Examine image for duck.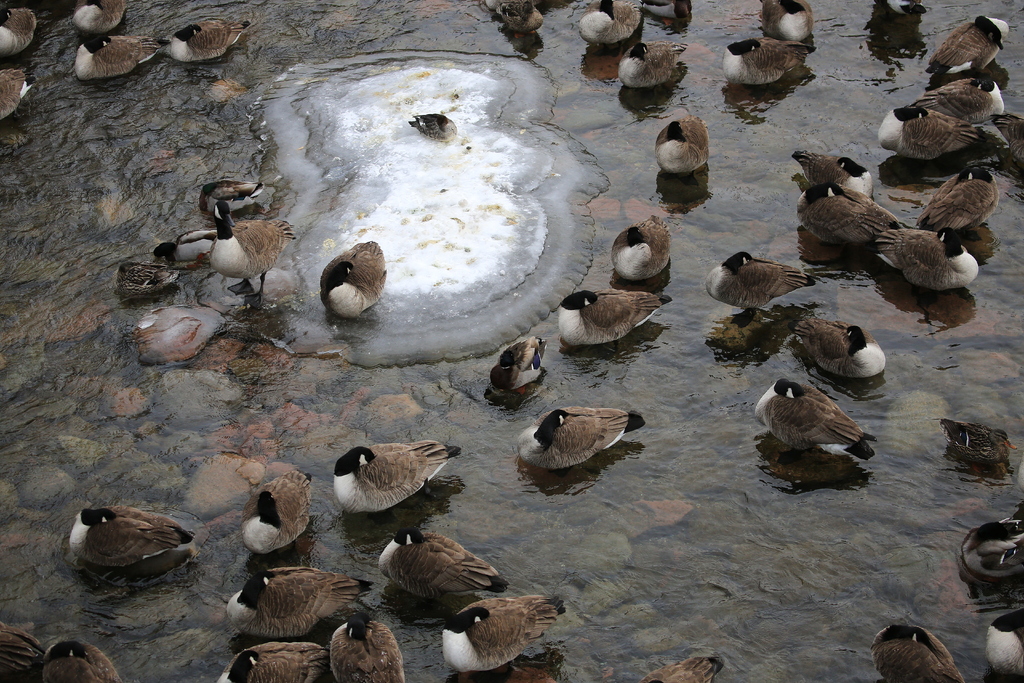
Examination result: [left=789, top=142, right=874, bottom=205].
